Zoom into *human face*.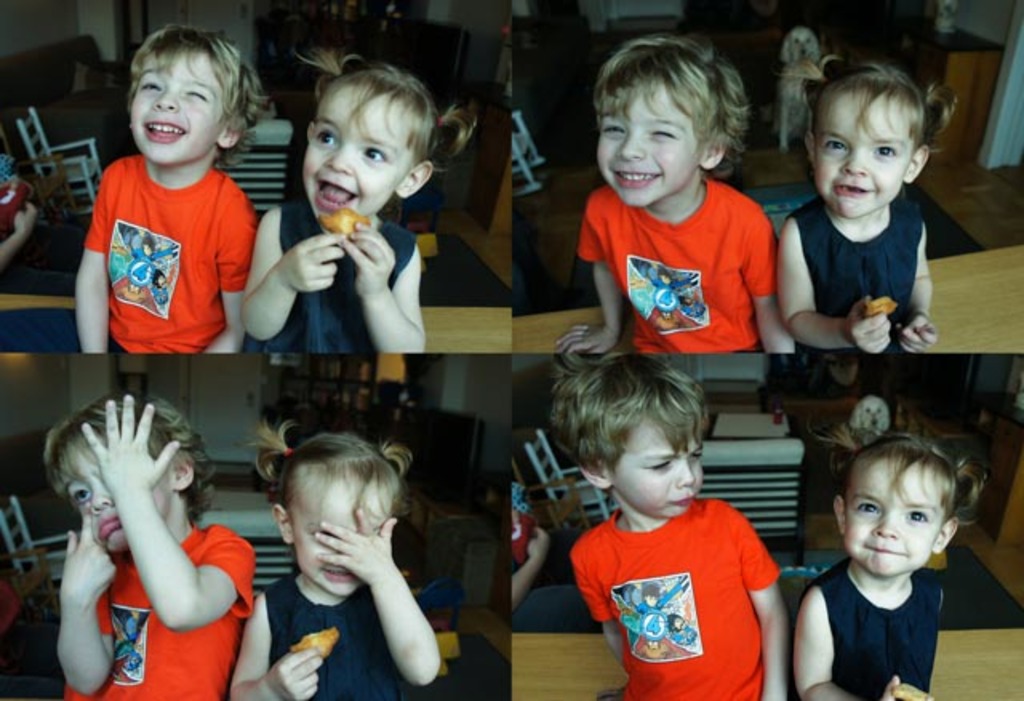
Zoom target: [x1=51, y1=435, x2=168, y2=552].
